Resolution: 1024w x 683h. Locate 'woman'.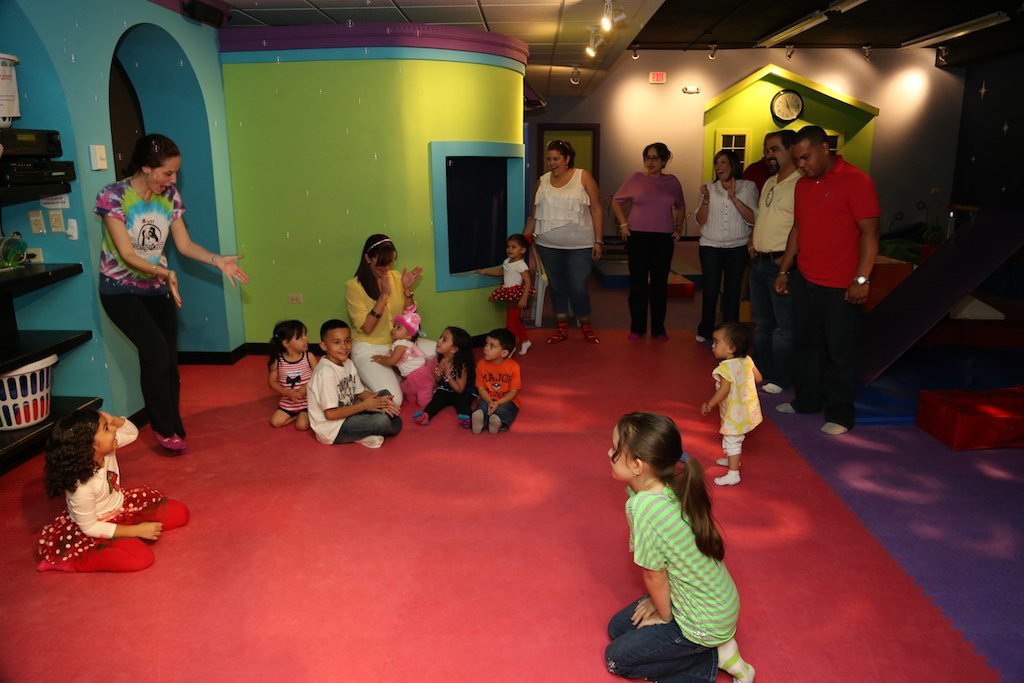
[525, 135, 613, 319].
